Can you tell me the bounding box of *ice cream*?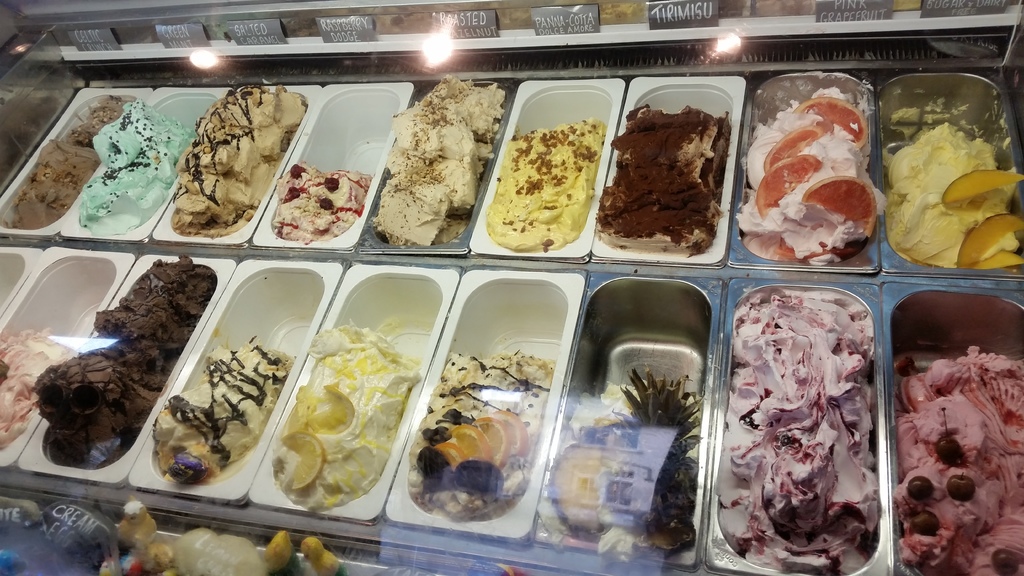
376/76/506/246.
